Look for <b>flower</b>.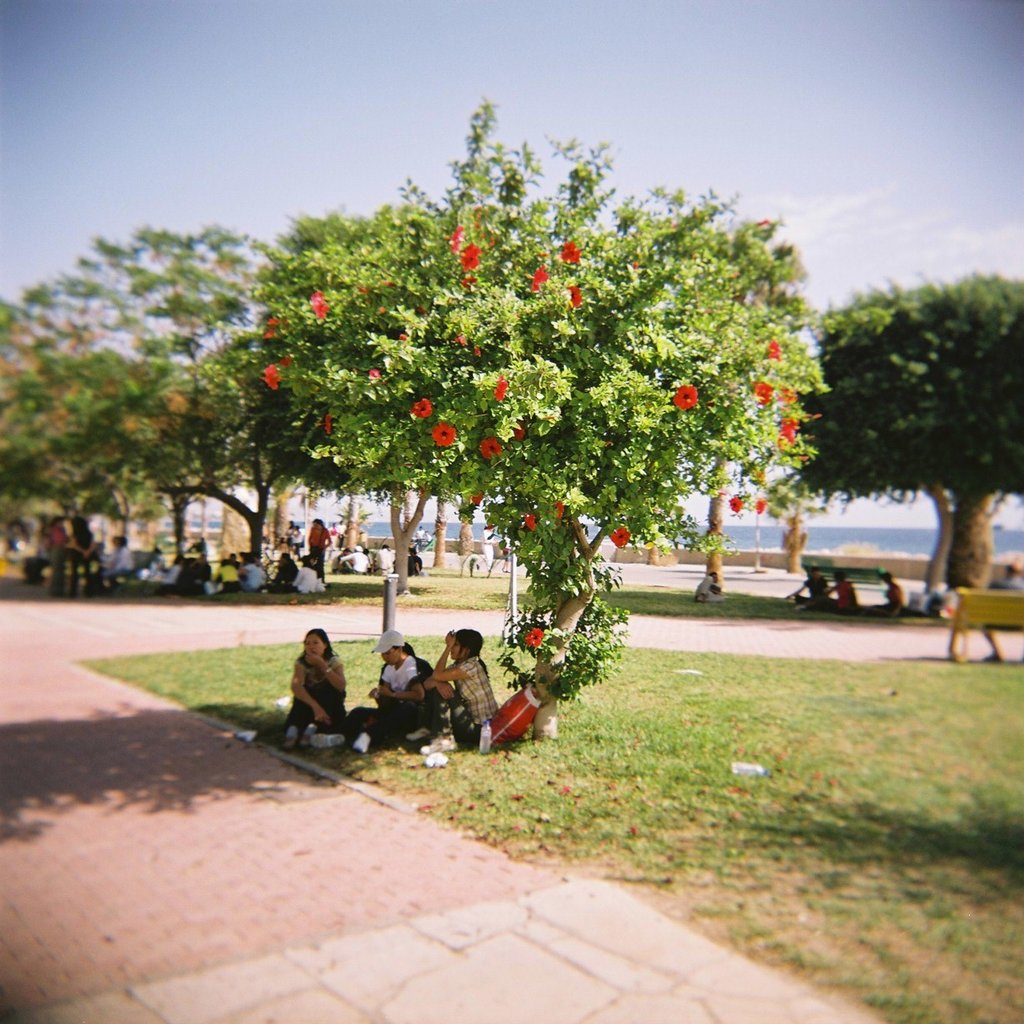
Found: rect(525, 623, 545, 650).
